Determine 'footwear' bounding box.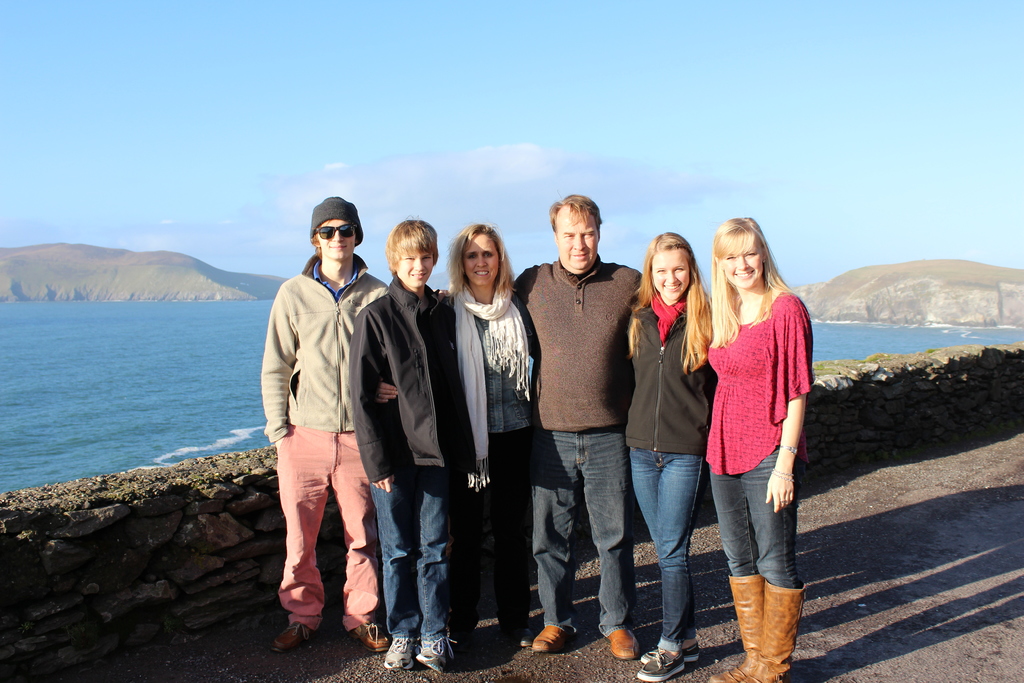
Determined: bbox=[348, 625, 399, 655].
